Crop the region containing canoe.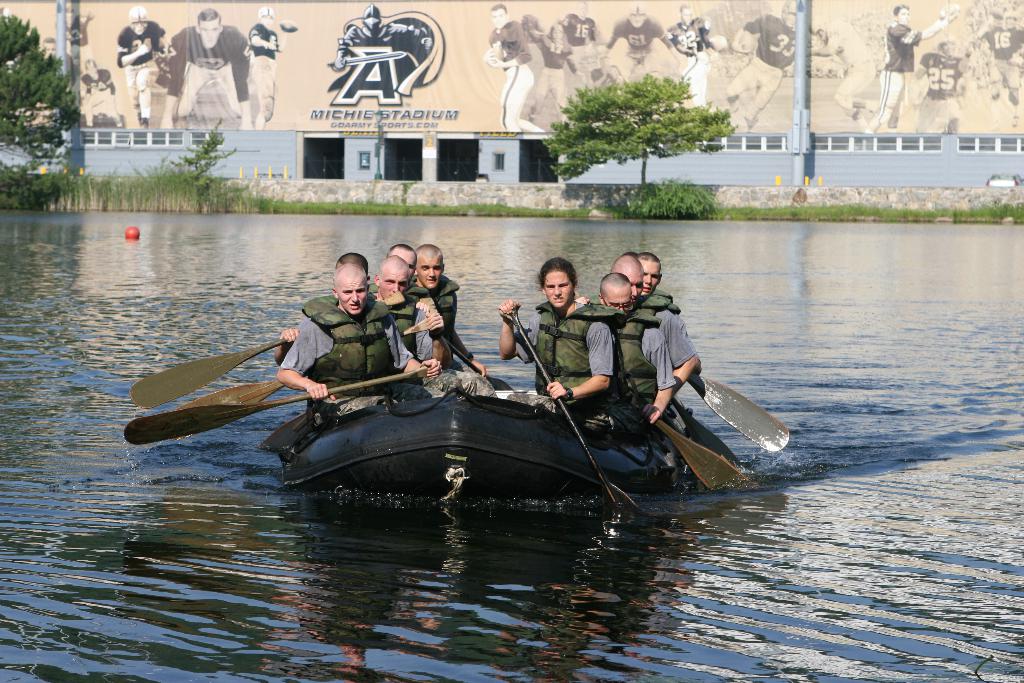
Crop region: <region>276, 397, 682, 490</region>.
